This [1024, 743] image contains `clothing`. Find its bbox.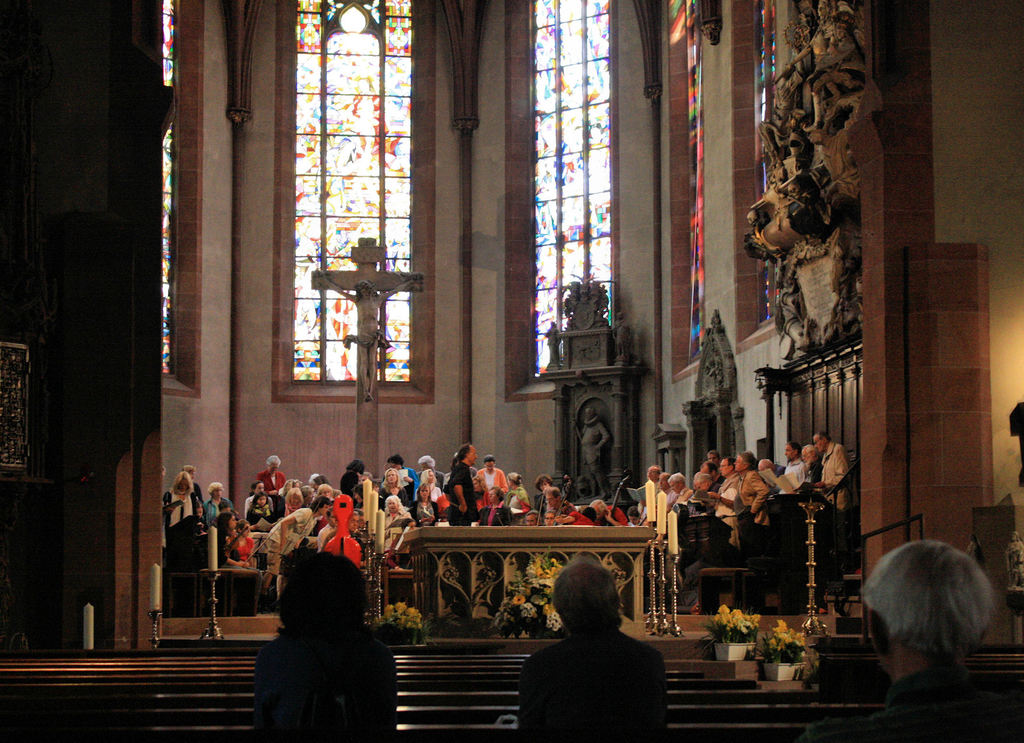
select_region(658, 486, 678, 514).
